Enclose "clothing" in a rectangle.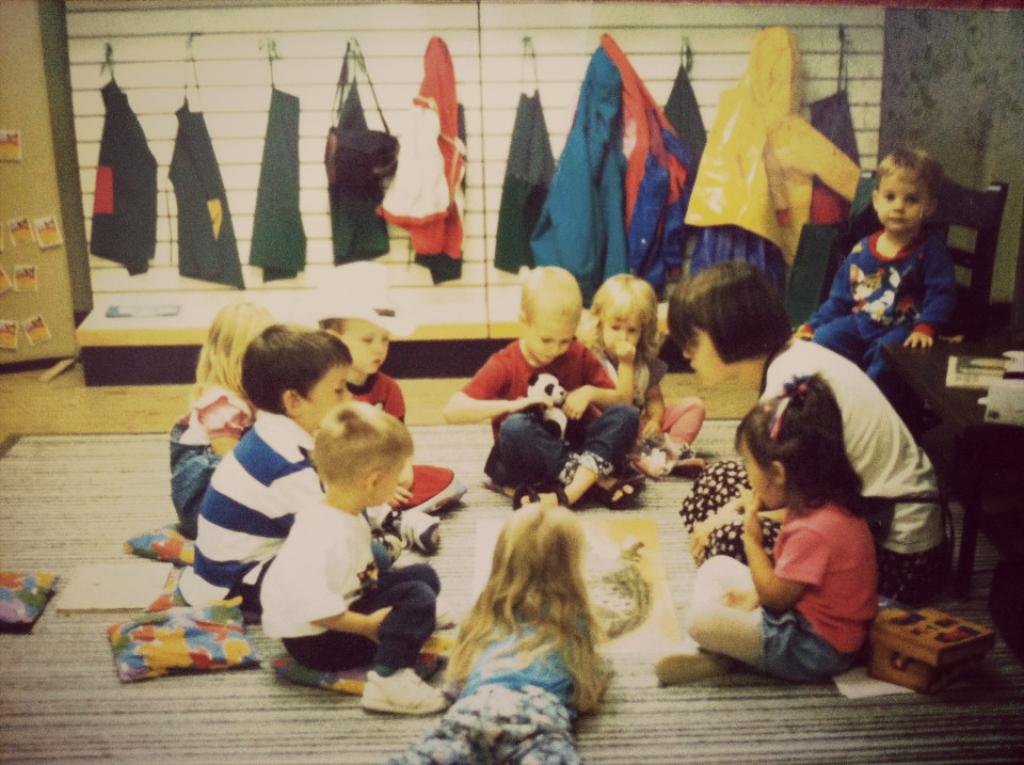
box=[659, 34, 705, 175].
